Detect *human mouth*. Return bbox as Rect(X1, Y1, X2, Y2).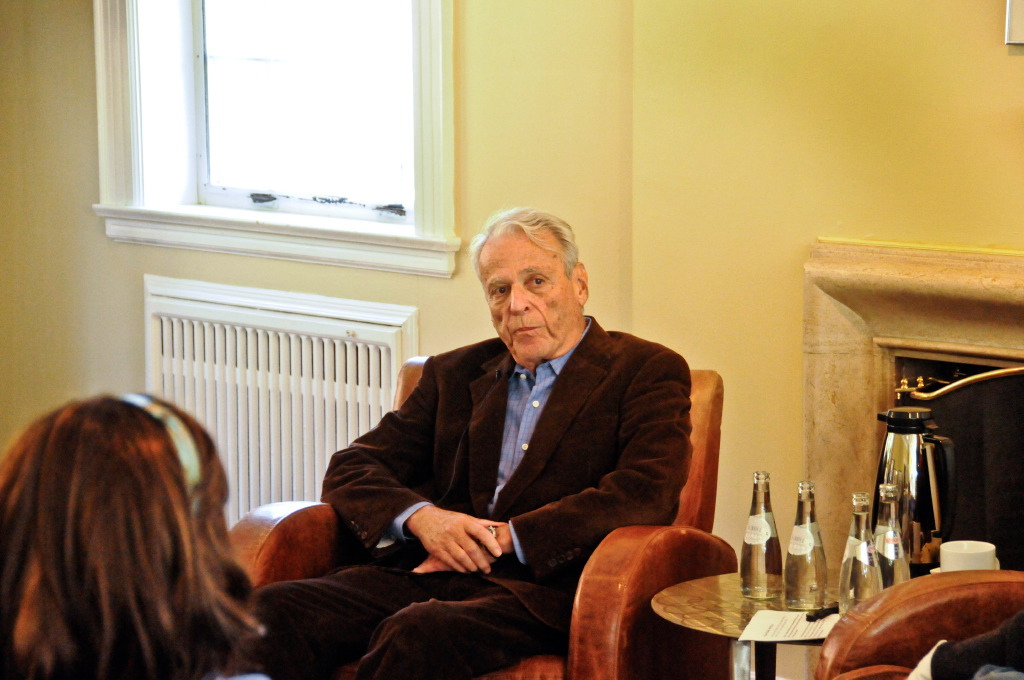
Rect(513, 317, 559, 347).
